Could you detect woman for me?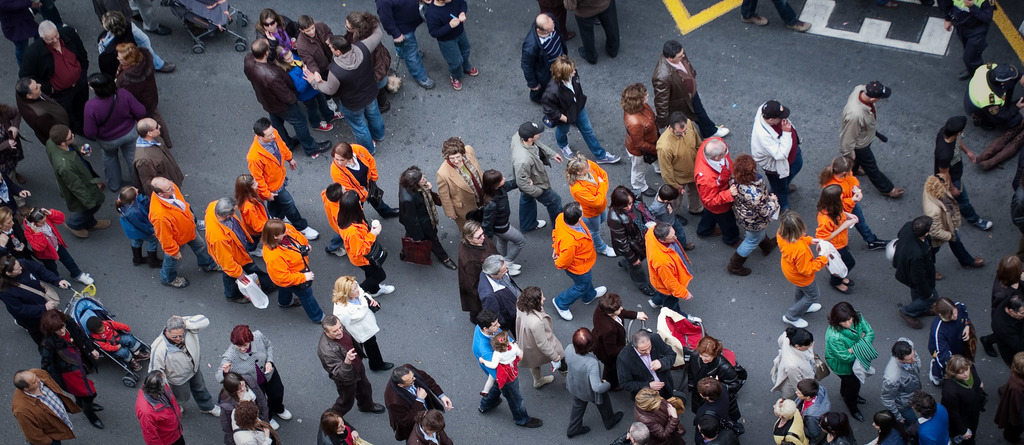
Detection result: bbox=[511, 286, 570, 391].
